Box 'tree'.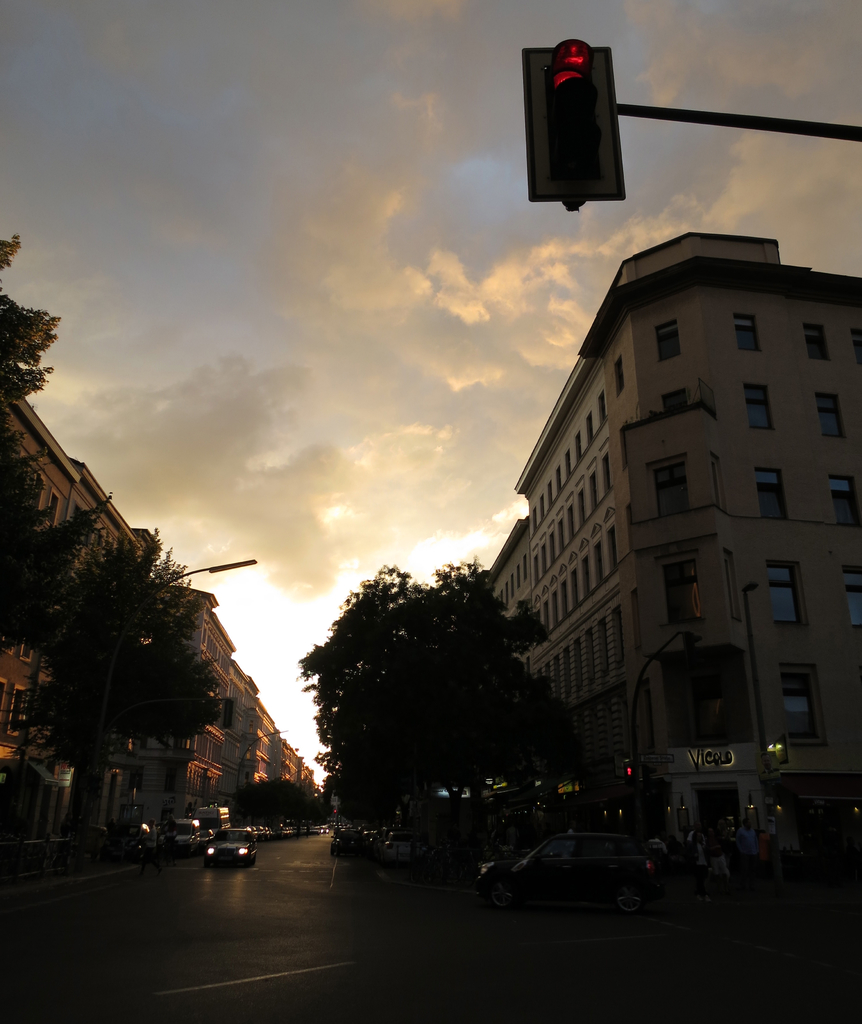
(x1=0, y1=239, x2=81, y2=419).
